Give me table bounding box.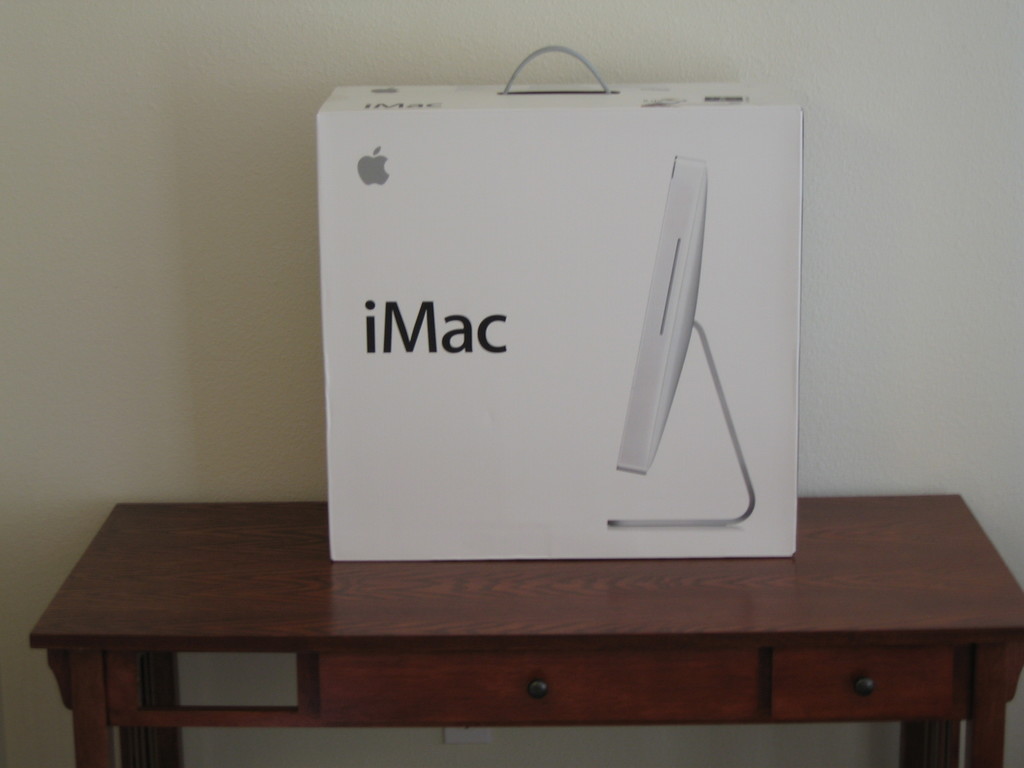
Rect(43, 501, 1023, 767).
